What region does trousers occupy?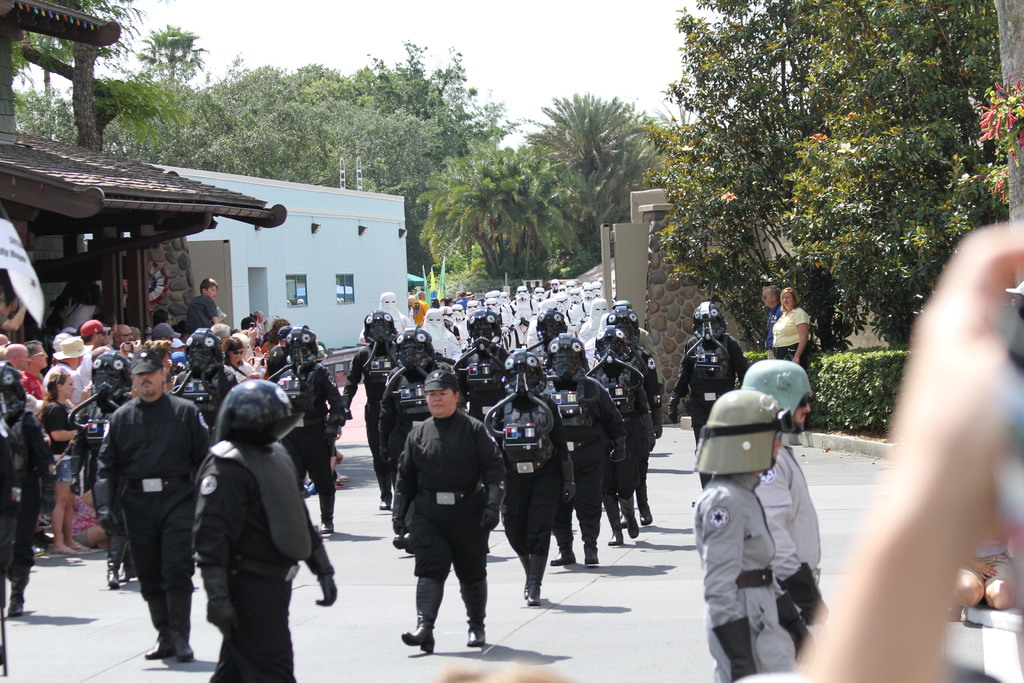
locate(775, 341, 811, 371).
